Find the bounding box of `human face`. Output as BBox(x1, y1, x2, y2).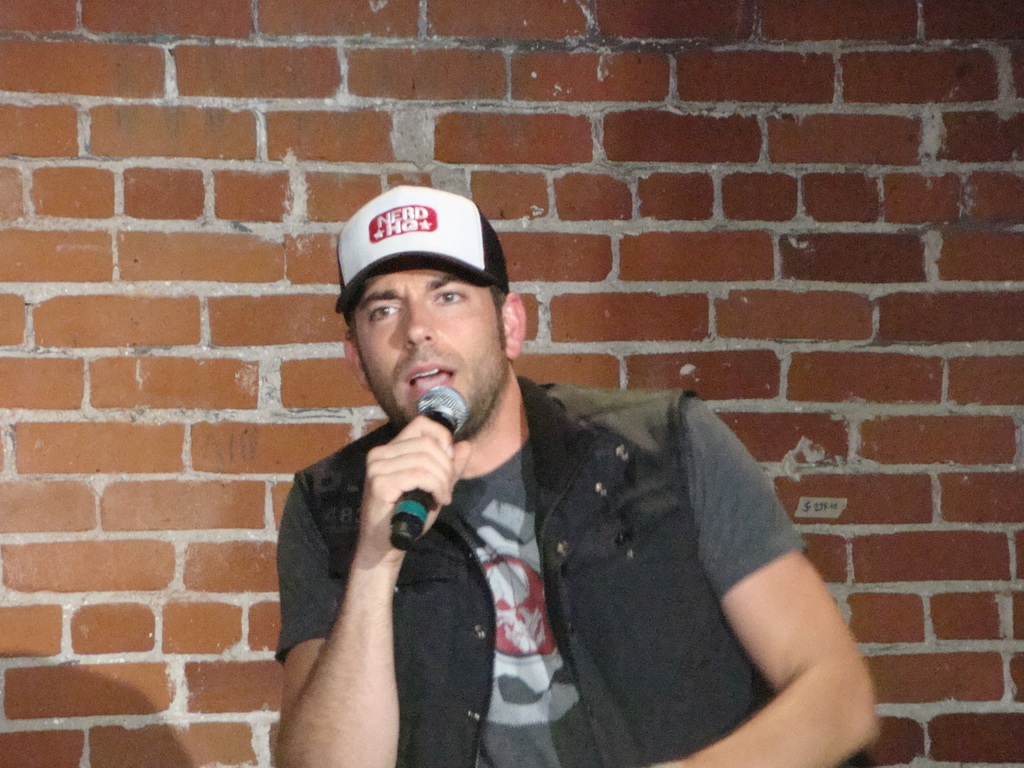
BBox(349, 264, 508, 434).
